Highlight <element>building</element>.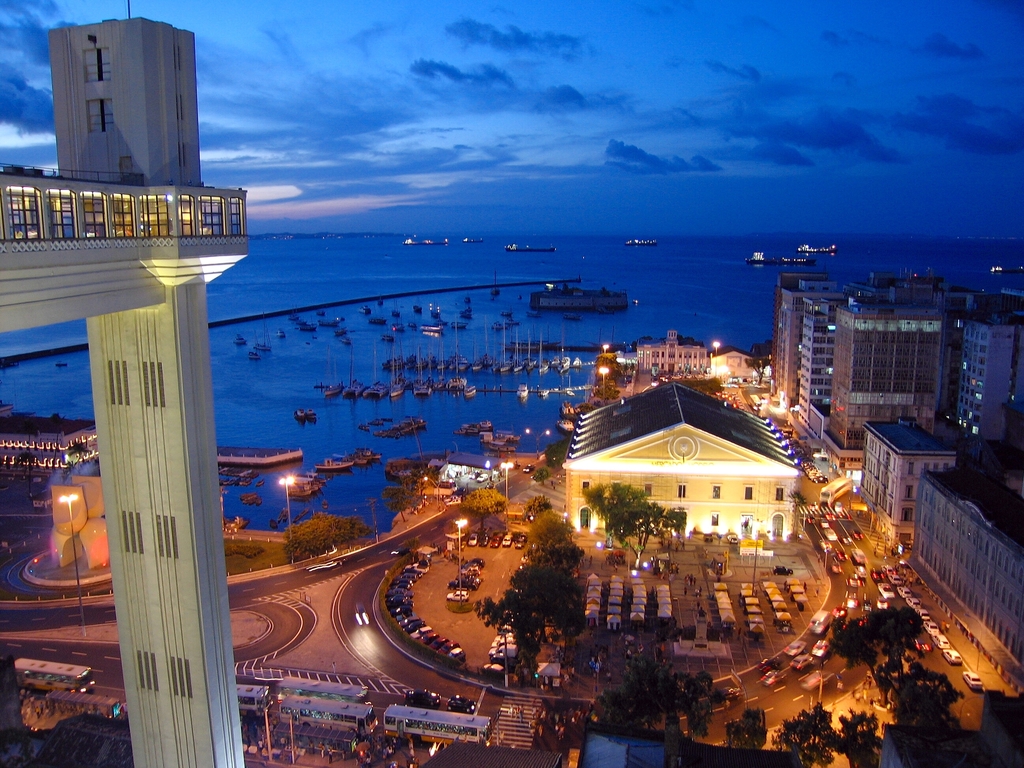
Highlighted region: (x1=797, y1=308, x2=834, y2=426).
